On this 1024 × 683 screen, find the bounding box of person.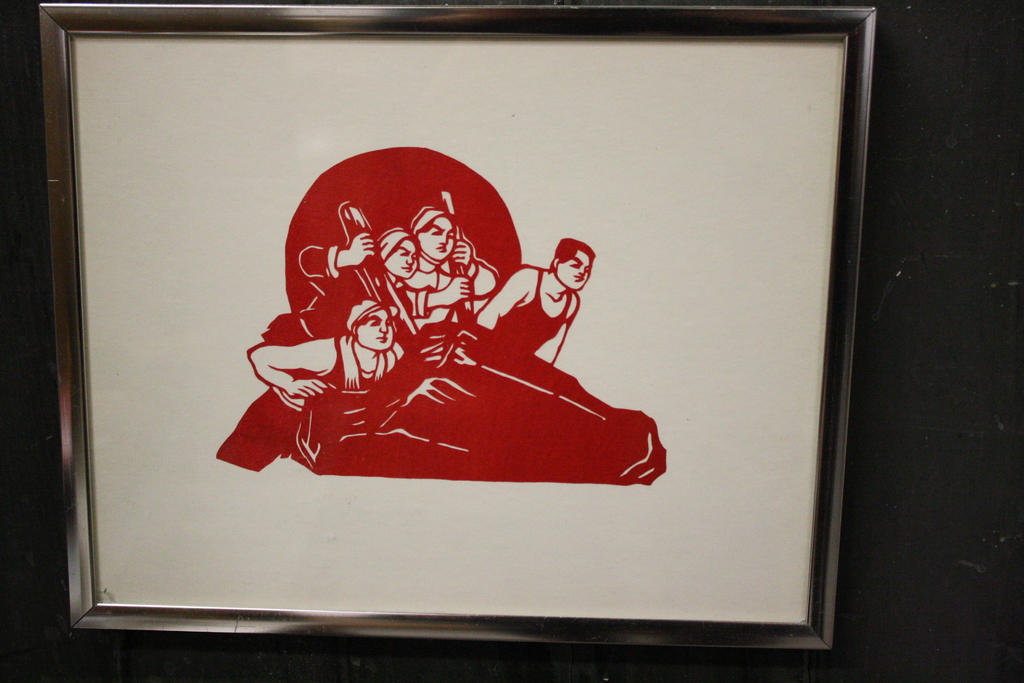
Bounding box: 409,208,514,352.
